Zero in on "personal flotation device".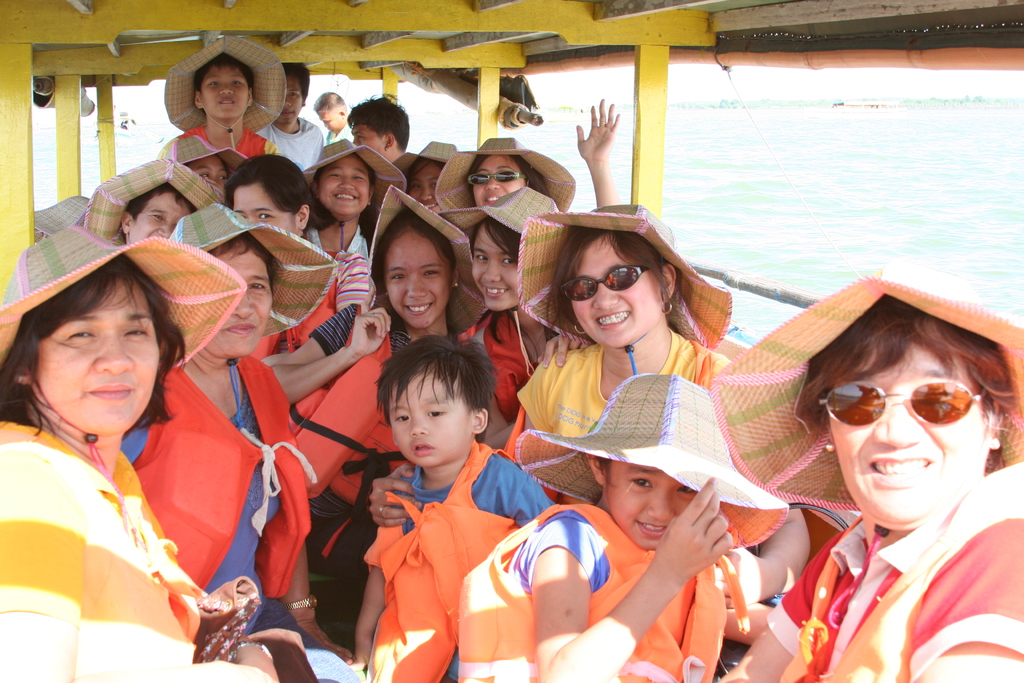
Zeroed in: region(360, 440, 520, 682).
